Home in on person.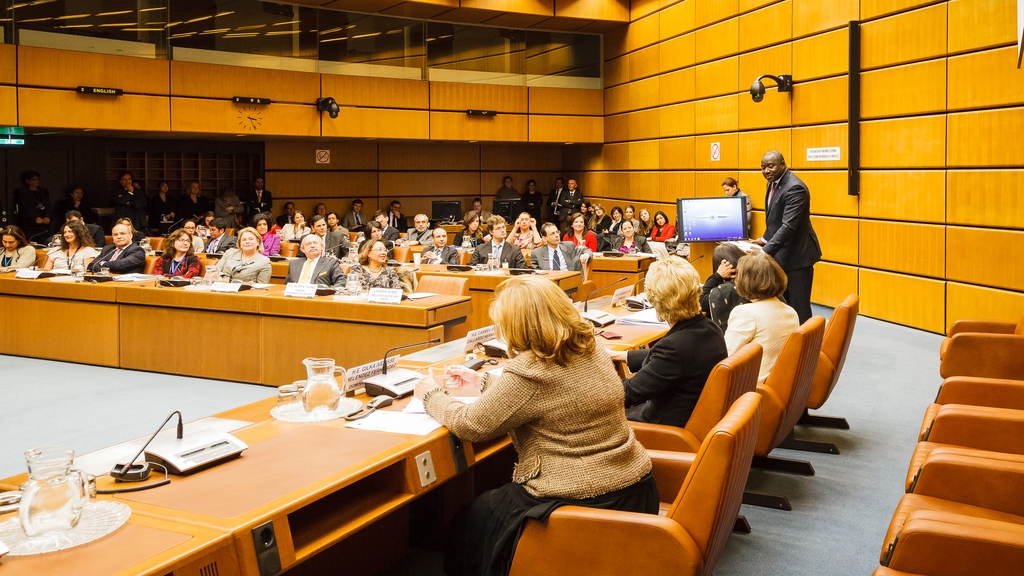
Homed in at [721, 176, 753, 237].
